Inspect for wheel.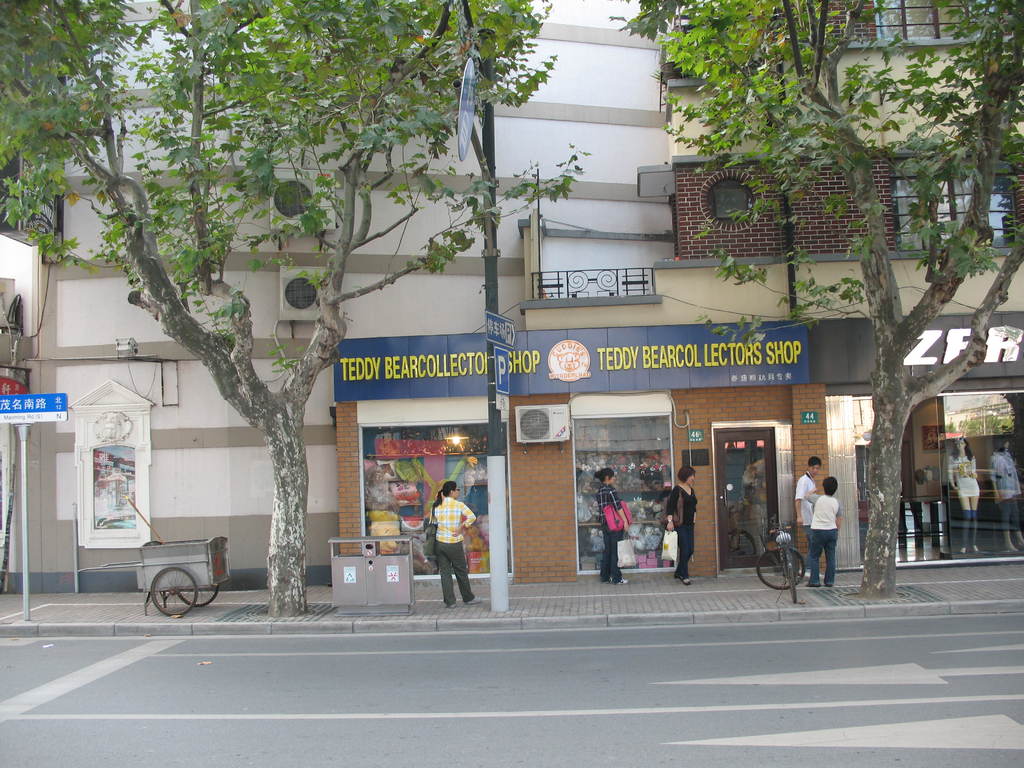
Inspection: box=[787, 556, 806, 601].
